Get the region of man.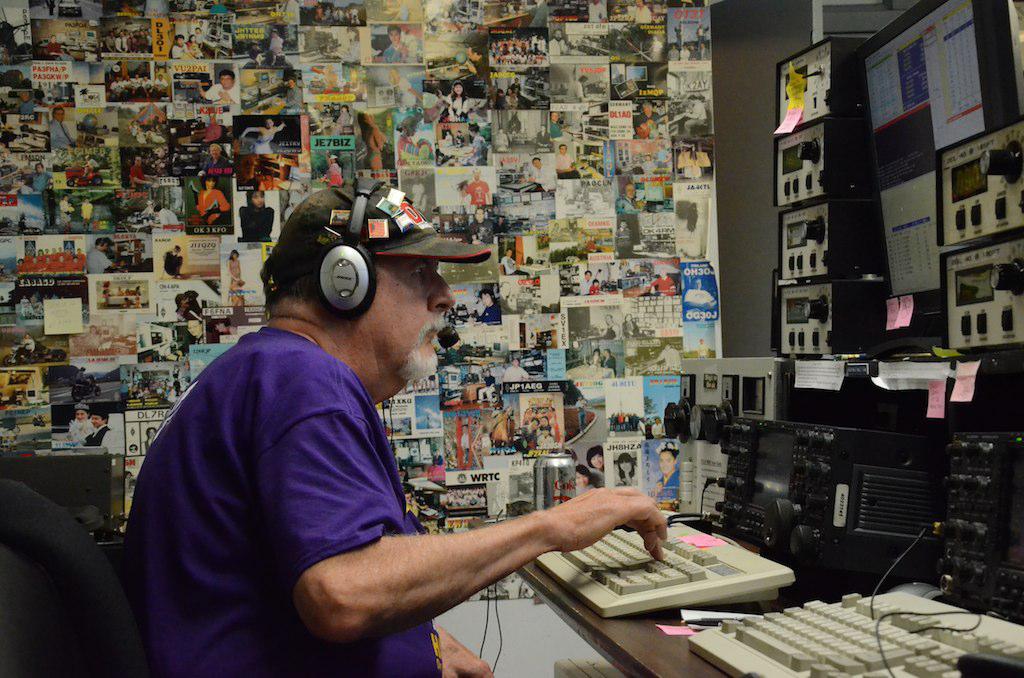
[45,38,75,62].
